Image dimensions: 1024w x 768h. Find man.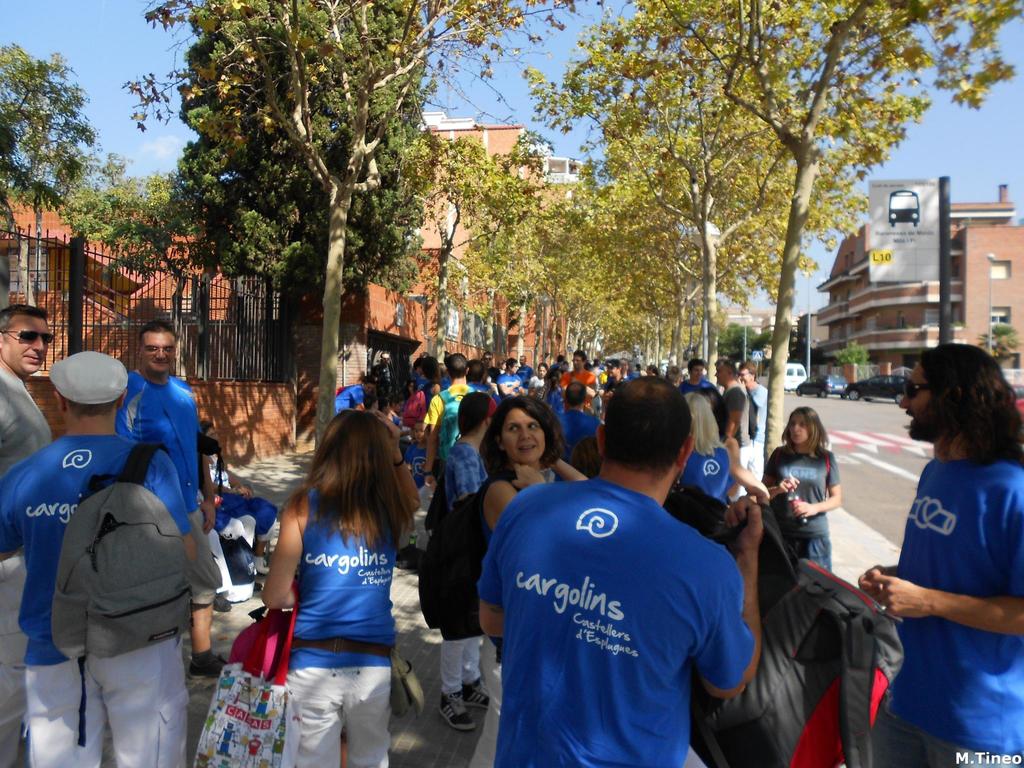
{"x1": 857, "y1": 349, "x2": 1023, "y2": 767}.
